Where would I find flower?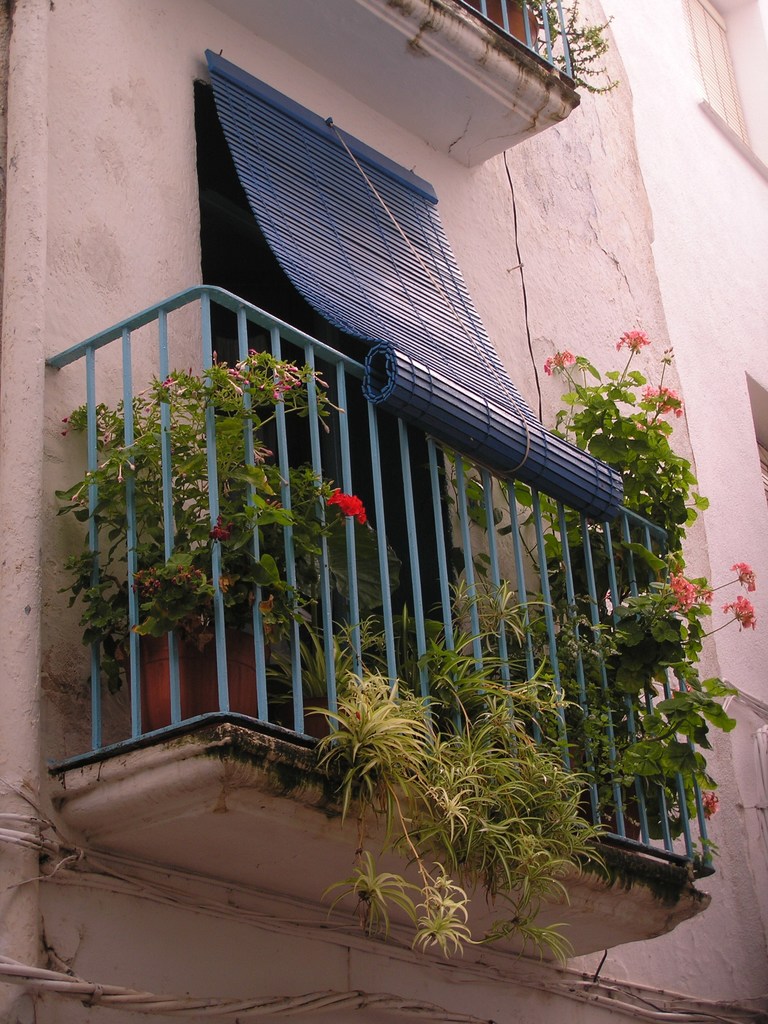
At BBox(541, 346, 575, 377).
